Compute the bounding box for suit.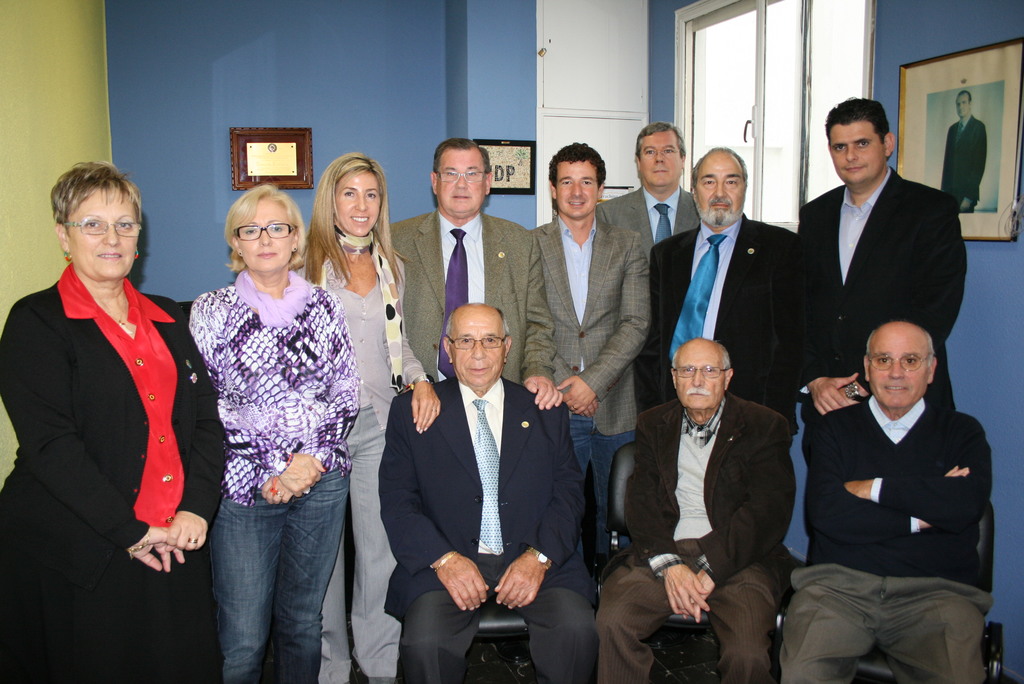
region(936, 116, 988, 213).
